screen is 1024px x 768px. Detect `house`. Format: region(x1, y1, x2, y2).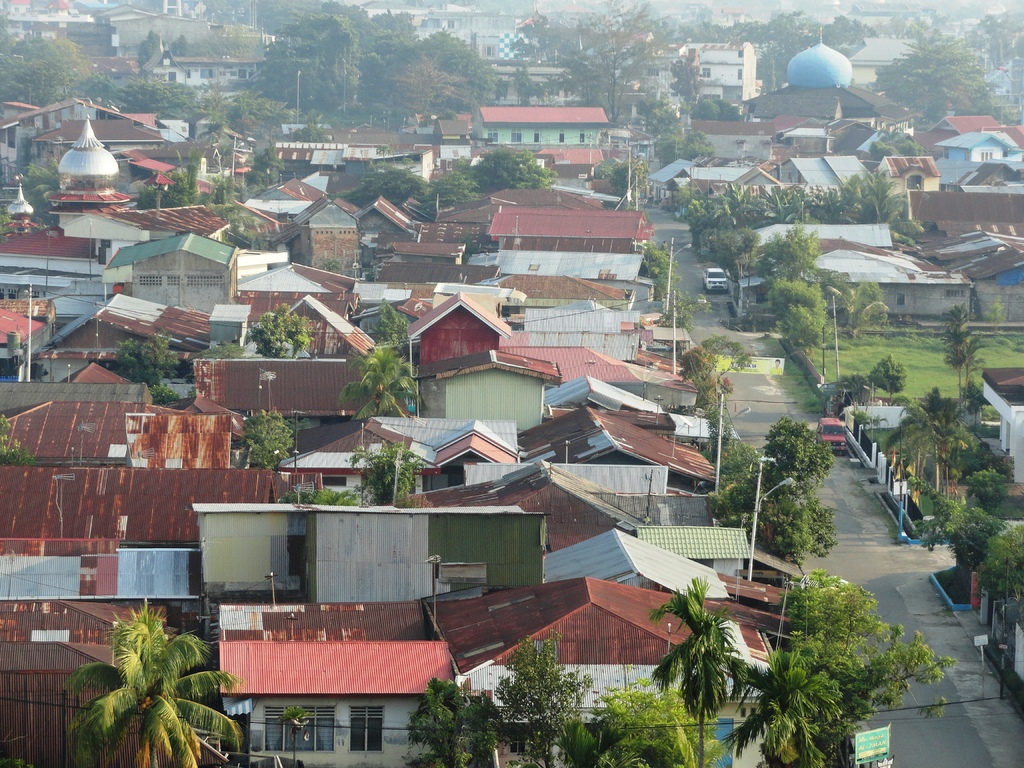
region(456, 554, 797, 767).
